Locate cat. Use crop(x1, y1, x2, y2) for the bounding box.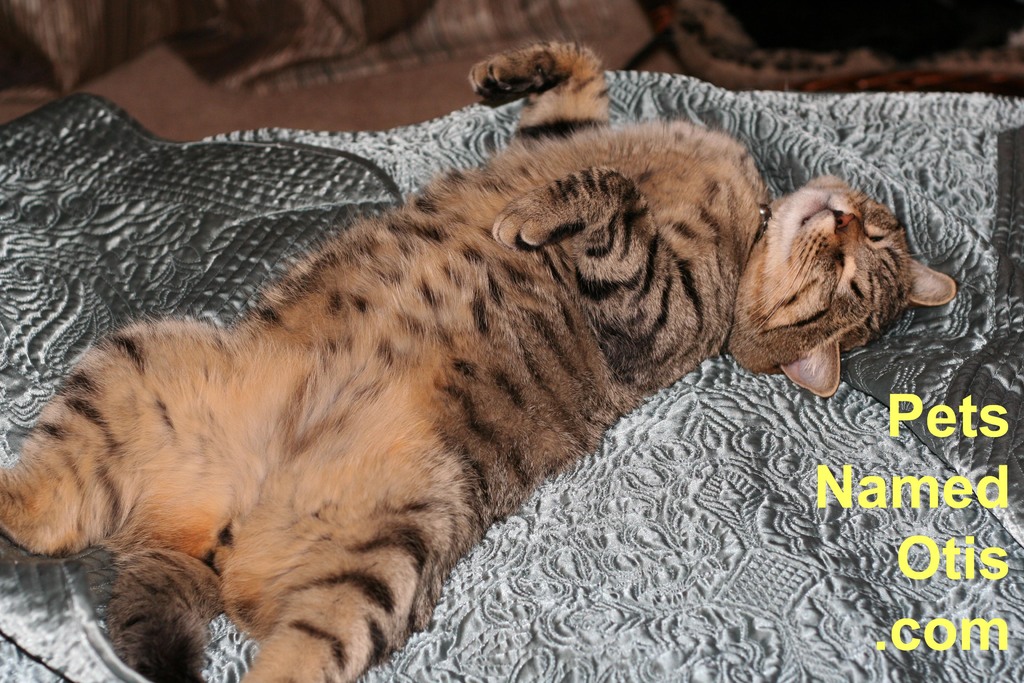
crop(0, 41, 953, 682).
